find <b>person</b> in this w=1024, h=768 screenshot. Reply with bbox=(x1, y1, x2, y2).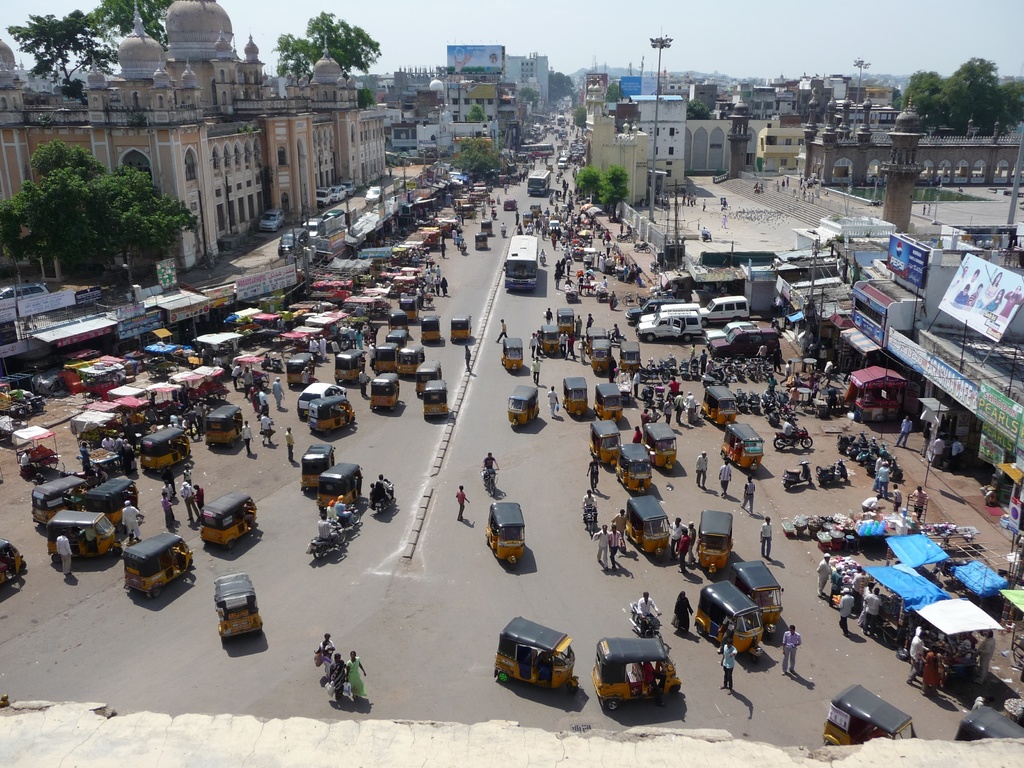
bbox=(756, 341, 769, 367).
